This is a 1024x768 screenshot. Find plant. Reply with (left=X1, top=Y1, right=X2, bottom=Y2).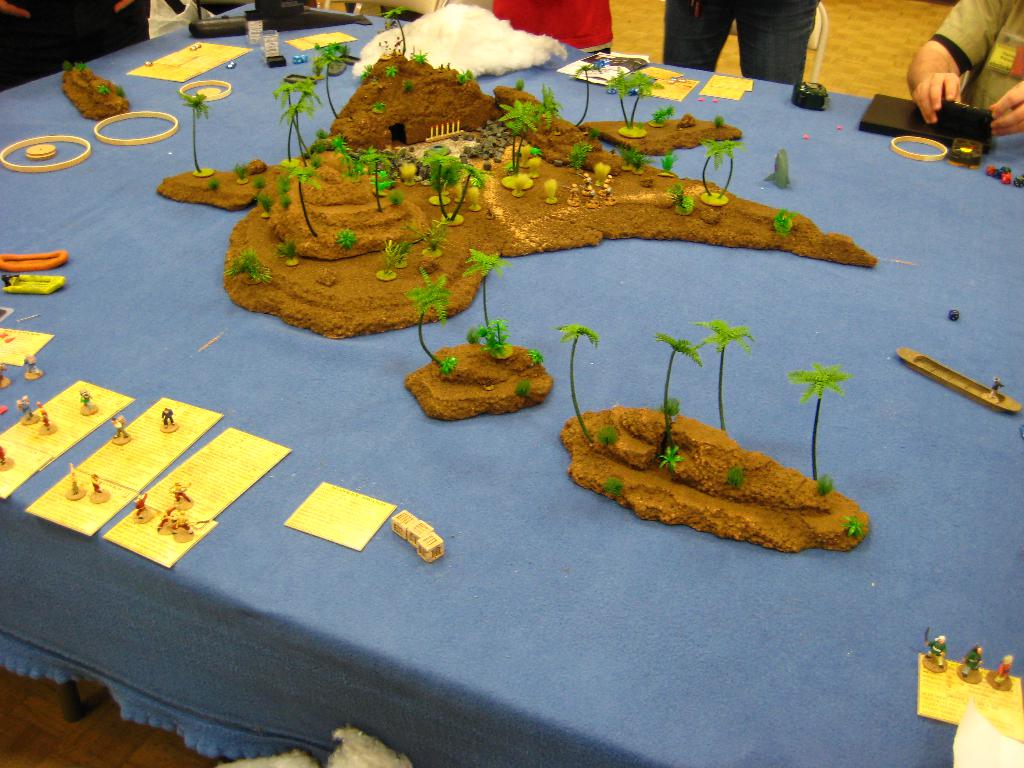
(left=412, top=45, right=428, bottom=61).
